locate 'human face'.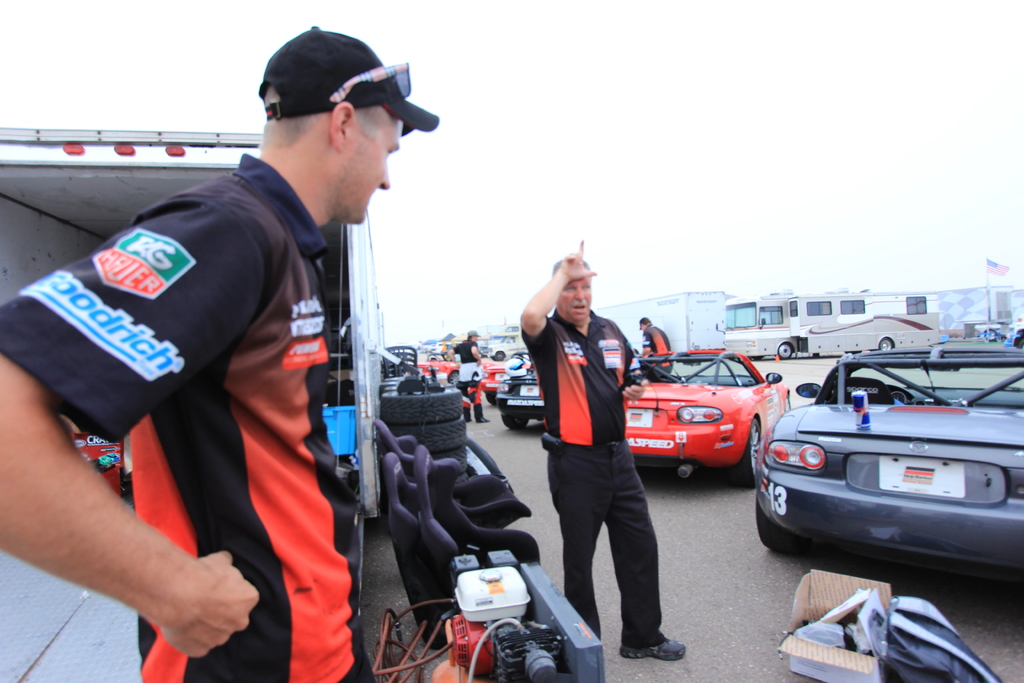
Bounding box: {"left": 347, "top": 104, "right": 399, "bottom": 221}.
